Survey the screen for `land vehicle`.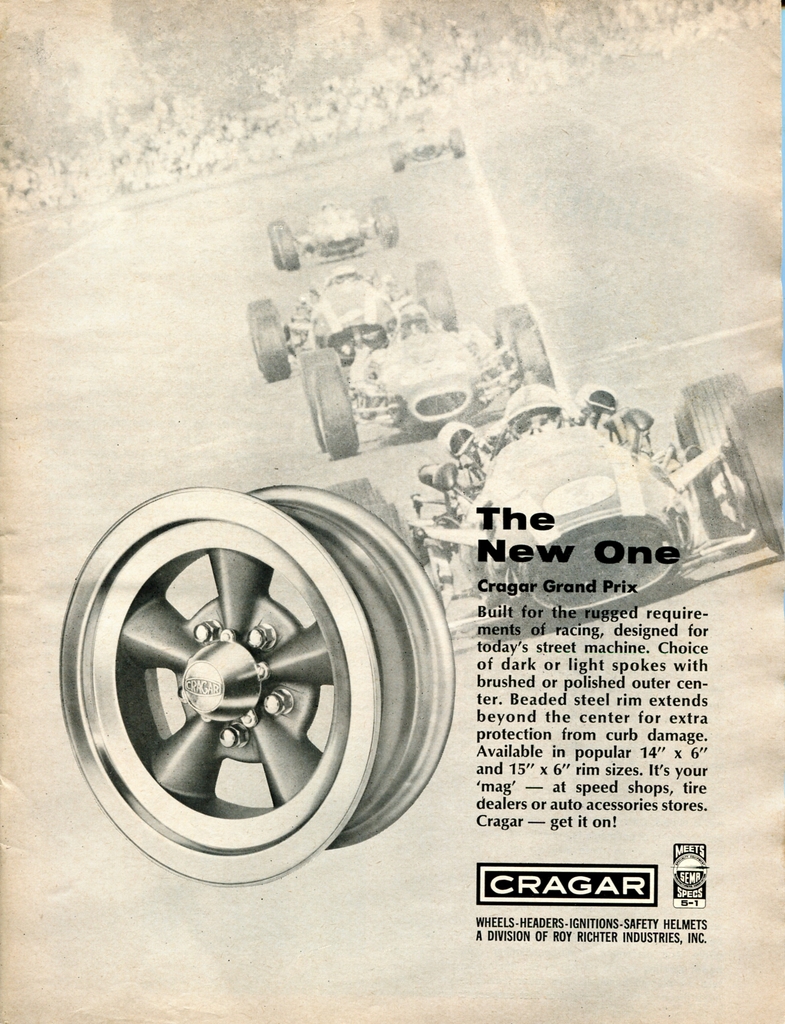
Survey found: box=[300, 310, 555, 459].
